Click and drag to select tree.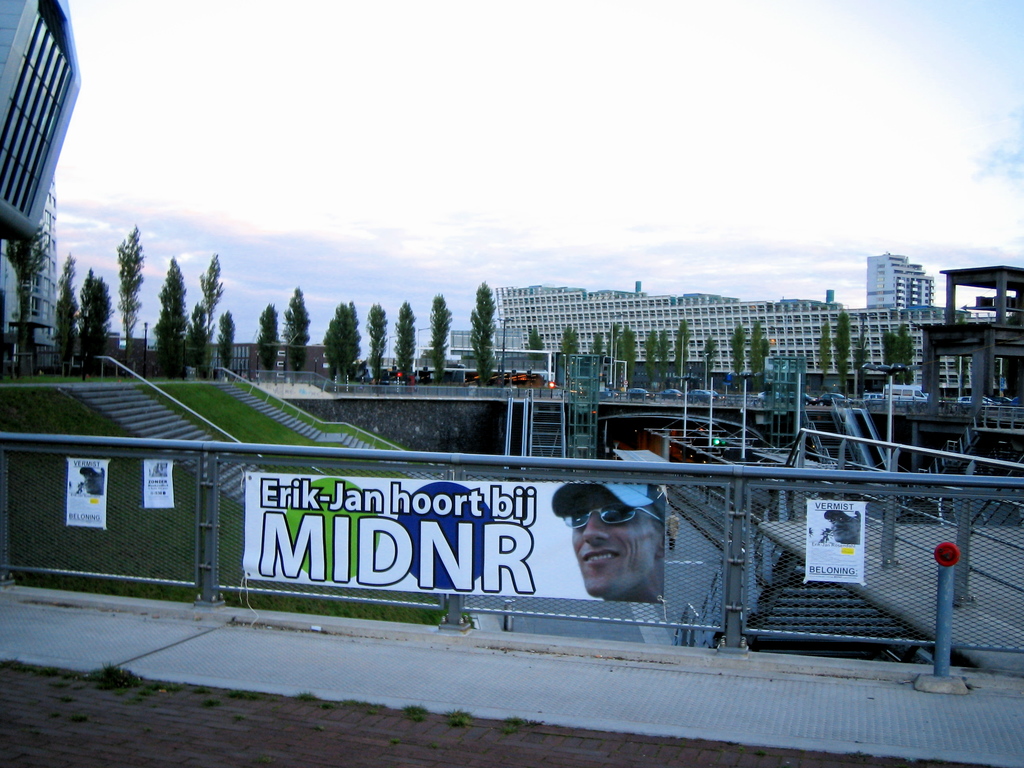
Selection: [left=657, top=325, right=666, bottom=362].
